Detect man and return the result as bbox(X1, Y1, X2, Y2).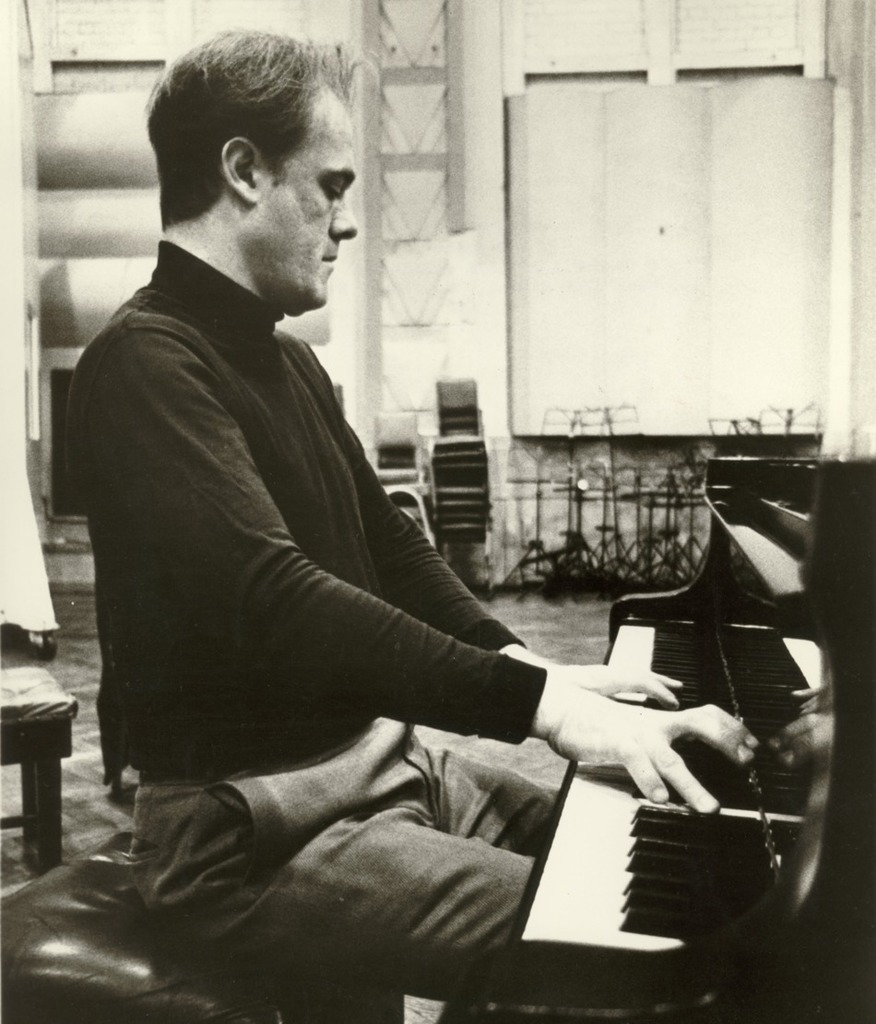
bbox(63, 34, 758, 979).
